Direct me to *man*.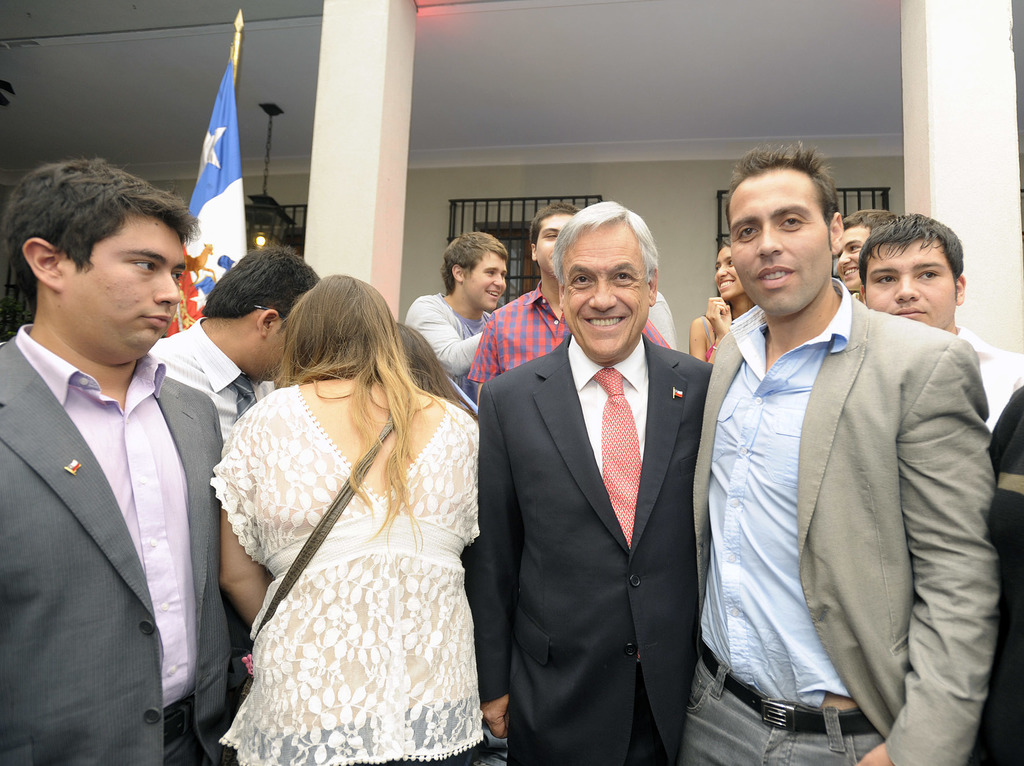
Direction: bbox=(467, 199, 715, 765).
